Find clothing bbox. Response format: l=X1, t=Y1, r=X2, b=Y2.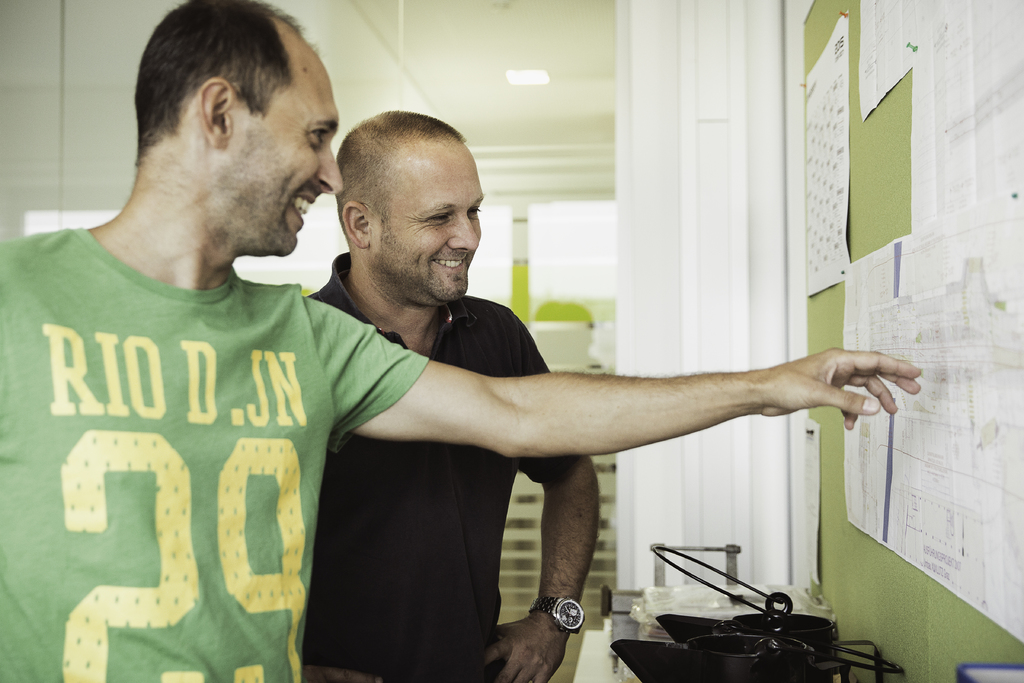
l=7, t=199, r=393, b=657.
